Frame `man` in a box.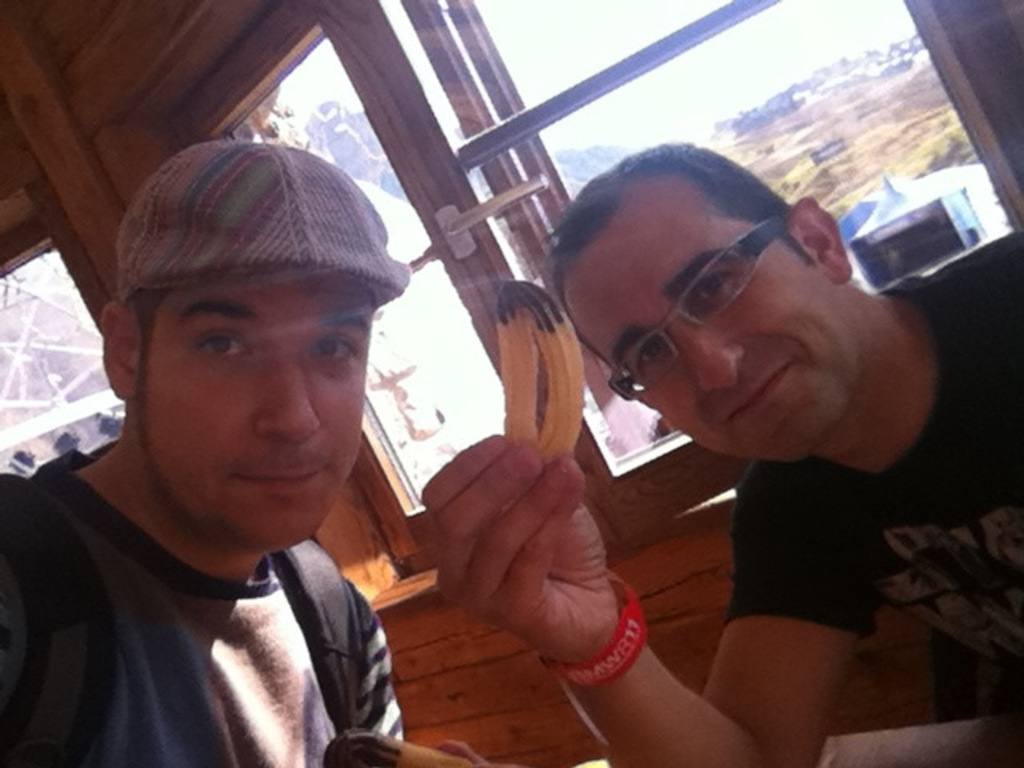
Rect(422, 136, 1022, 766).
